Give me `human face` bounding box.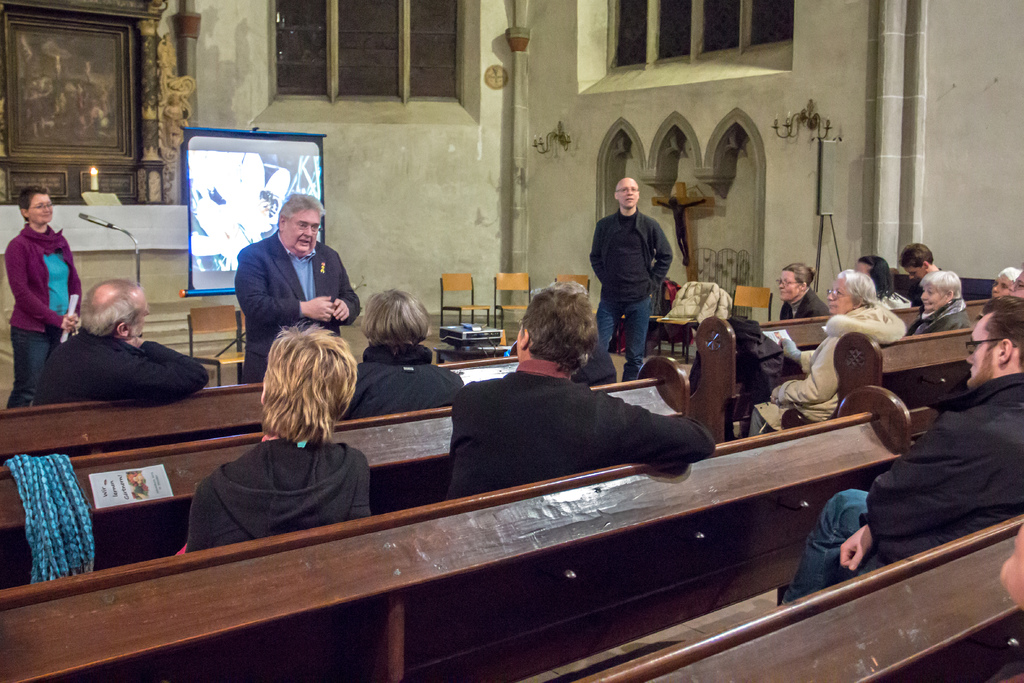
(left=618, top=172, right=641, bottom=210).
